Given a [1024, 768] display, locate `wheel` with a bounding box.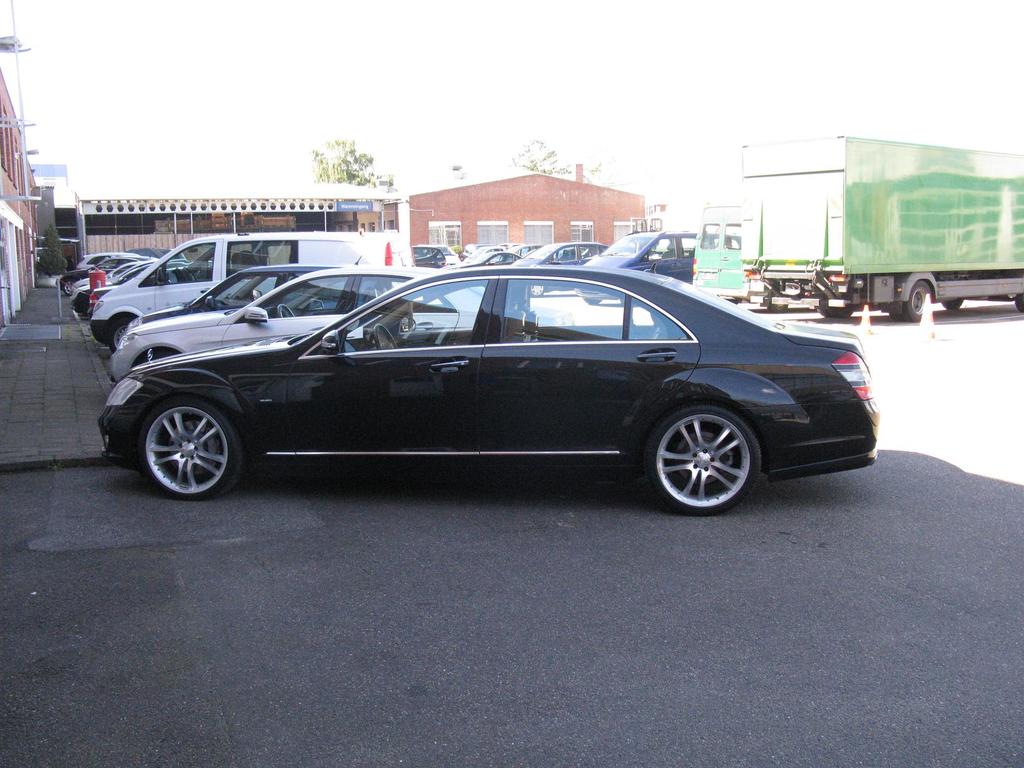
Located: select_region(62, 276, 75, 298).
